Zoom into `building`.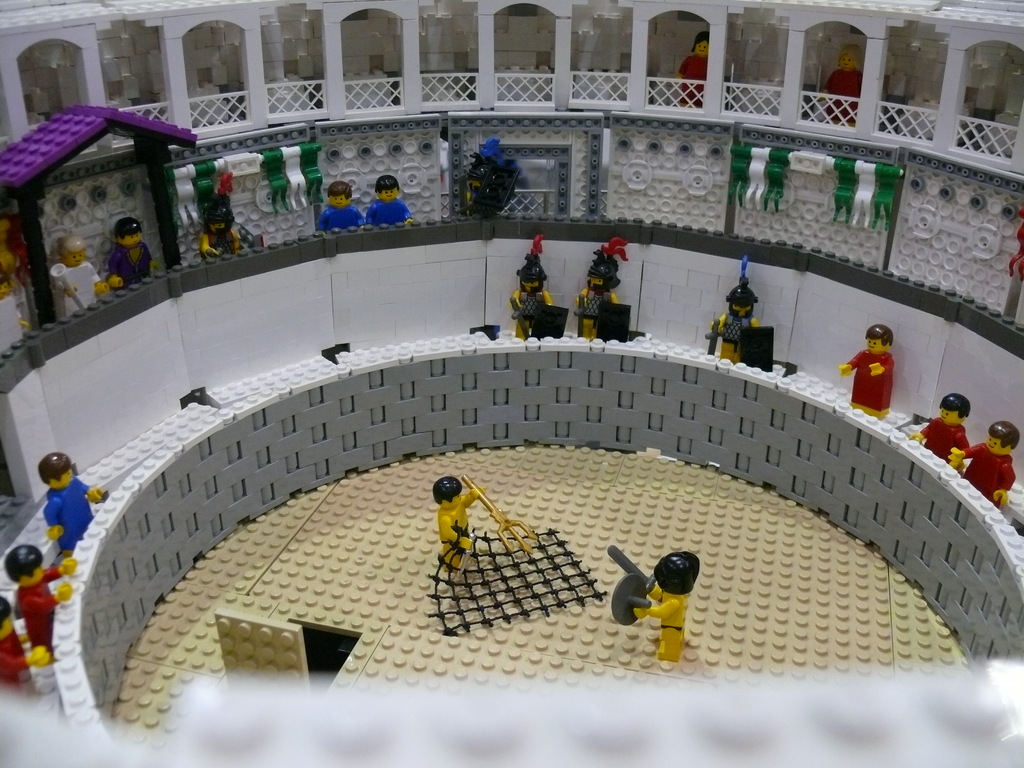
Zoom target: (left=0, top=0, right=1023, bottom=767).
